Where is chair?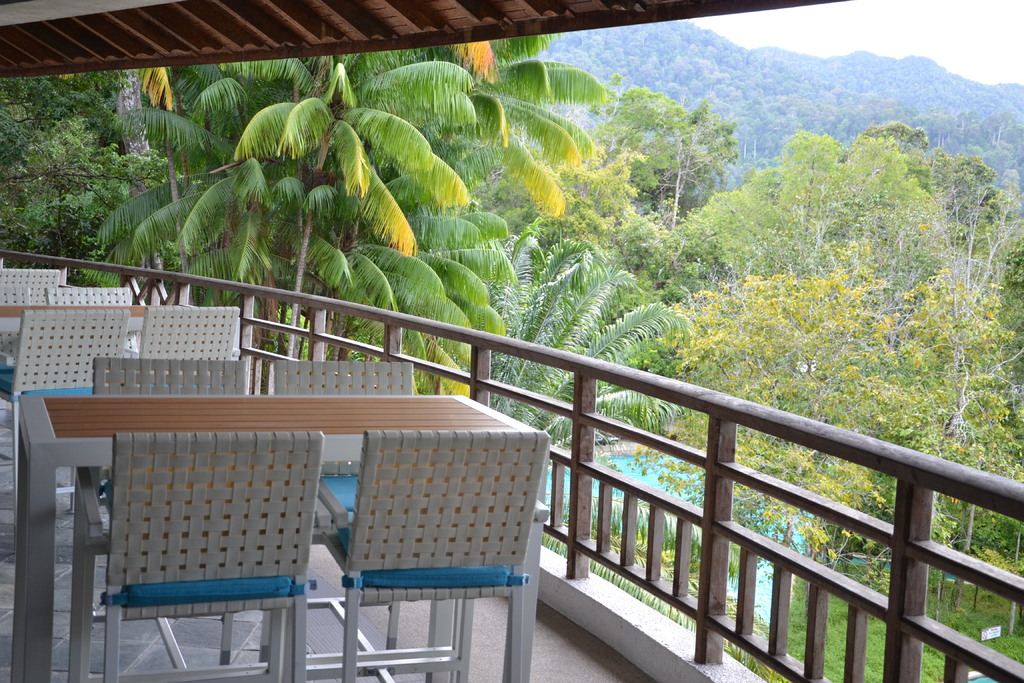
select_region(273, 359, 420, 404).
